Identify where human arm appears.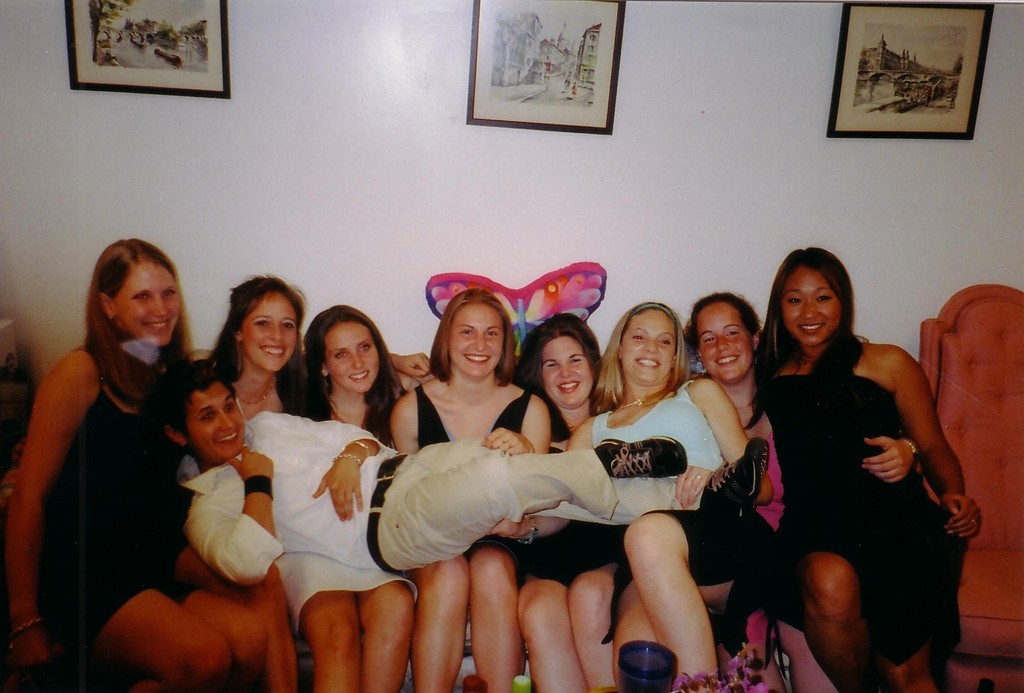
Appears at bbox=(493, 513, 570, 558).
